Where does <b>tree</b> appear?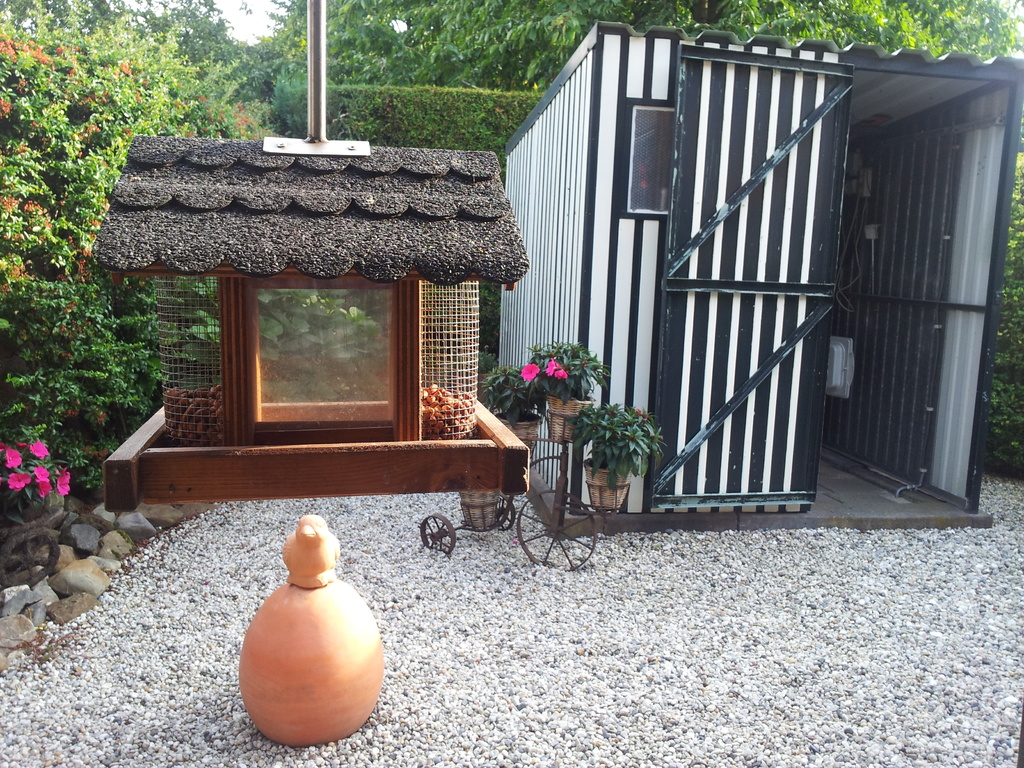
Appears at BBox(255, 0, 1023, 95).
